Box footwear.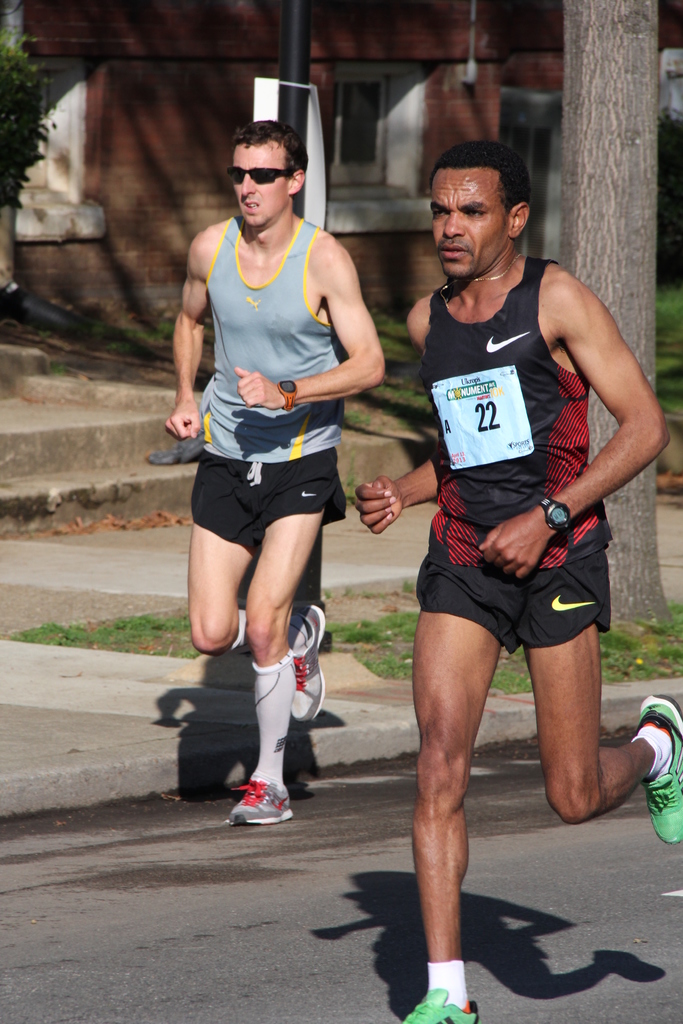
<region>402, 989, 483, 1023</region>.
